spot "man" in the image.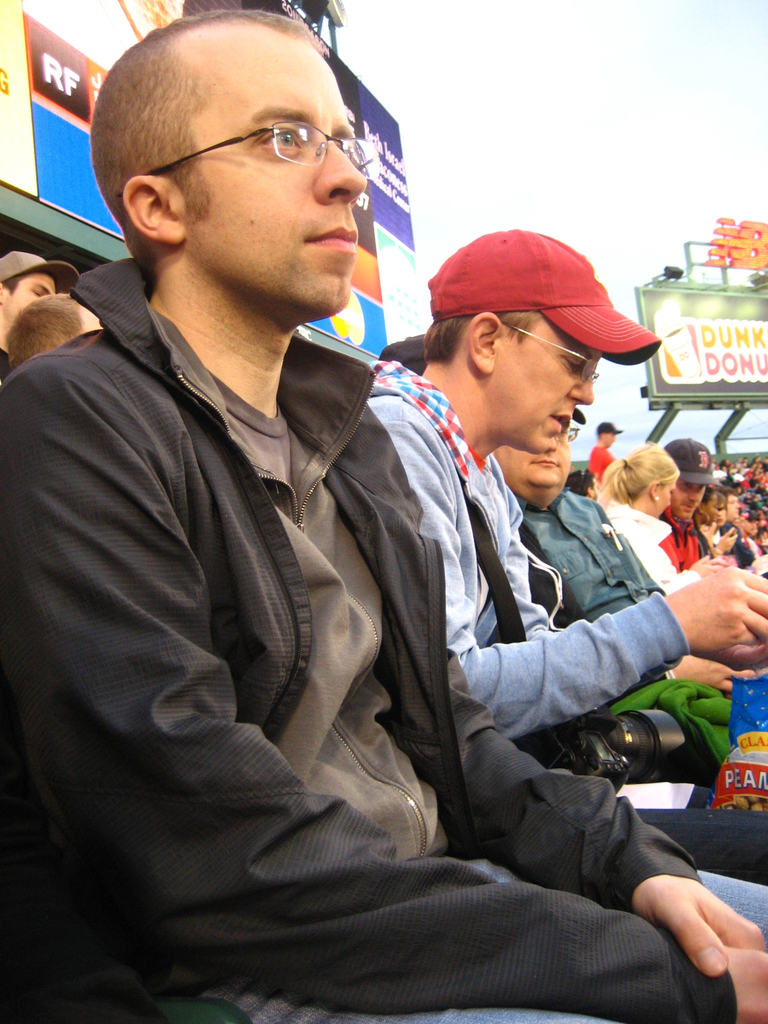
"man" found at (0, 1, 760, 1023).
